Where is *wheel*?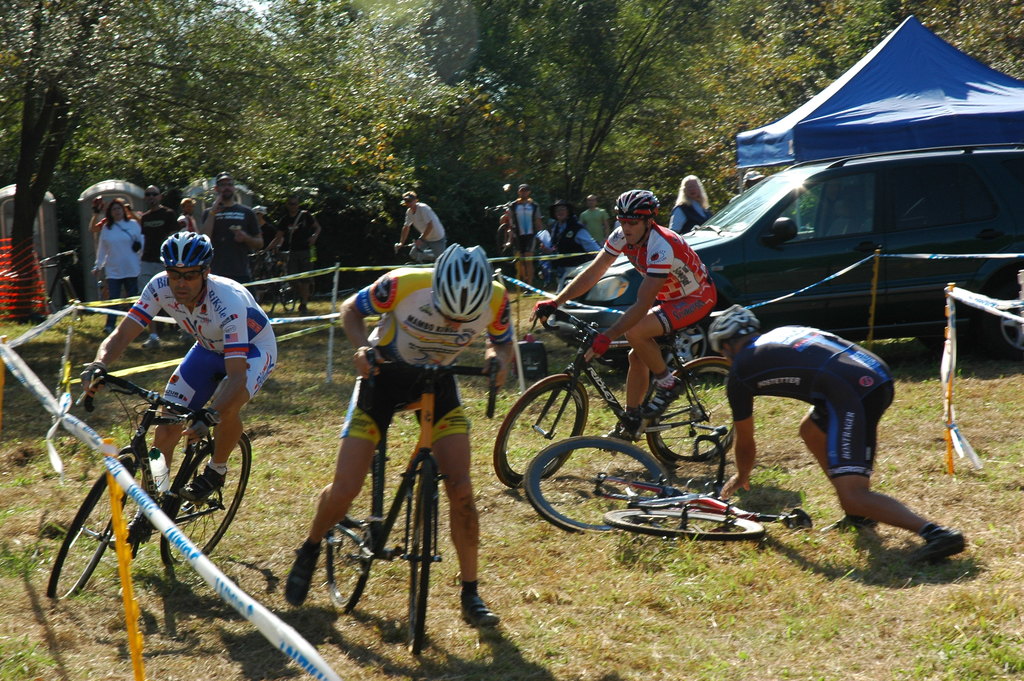
rect(404, 476, 440, 651).
